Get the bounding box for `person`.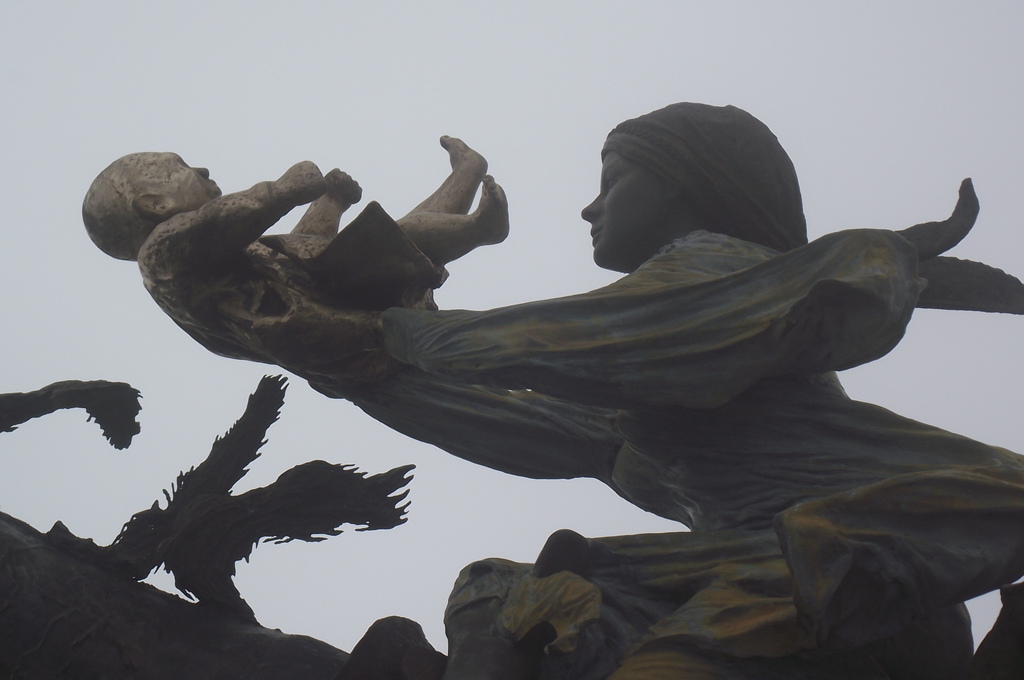
(214, 98, 1023, 677).
